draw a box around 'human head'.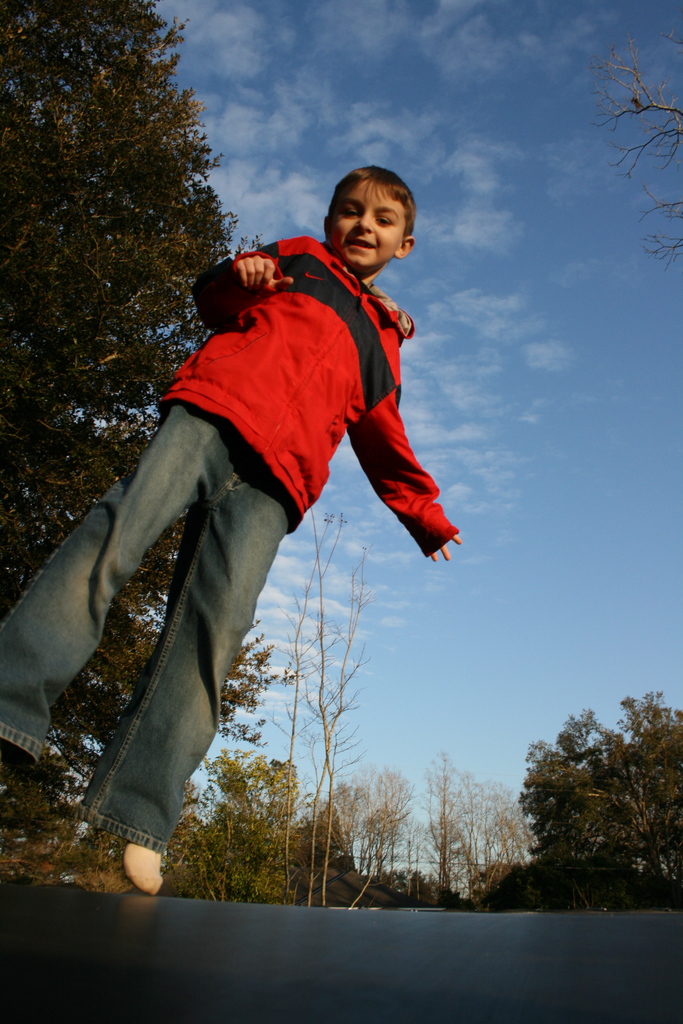
pyautogui.locateOnScreen(318, 168, 418, 271).
